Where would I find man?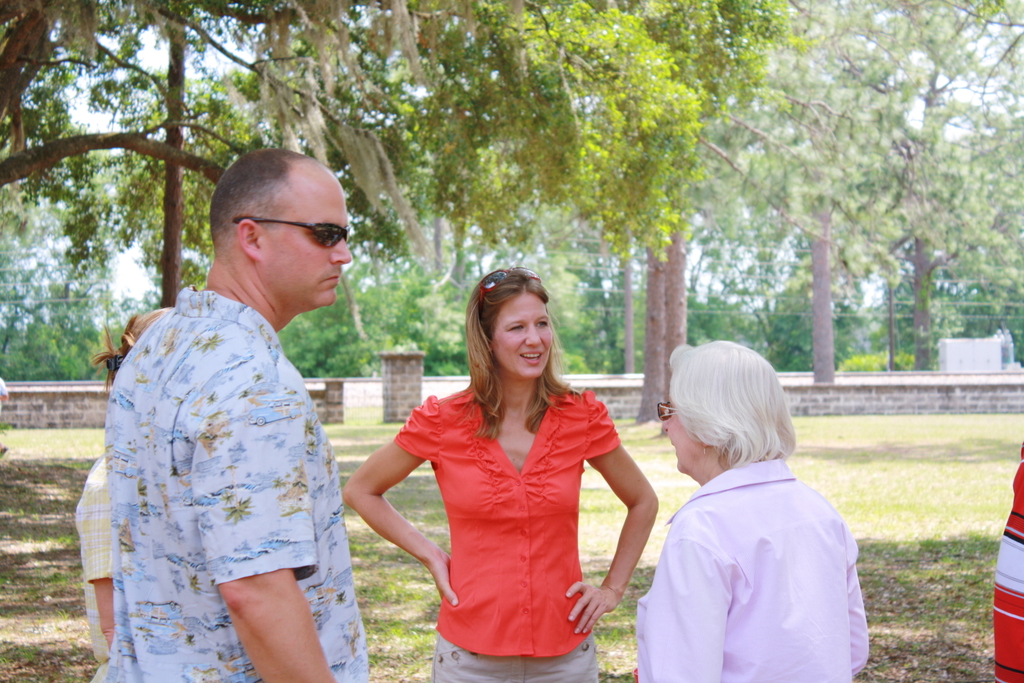
At box=[88, 149, 388, 671].
